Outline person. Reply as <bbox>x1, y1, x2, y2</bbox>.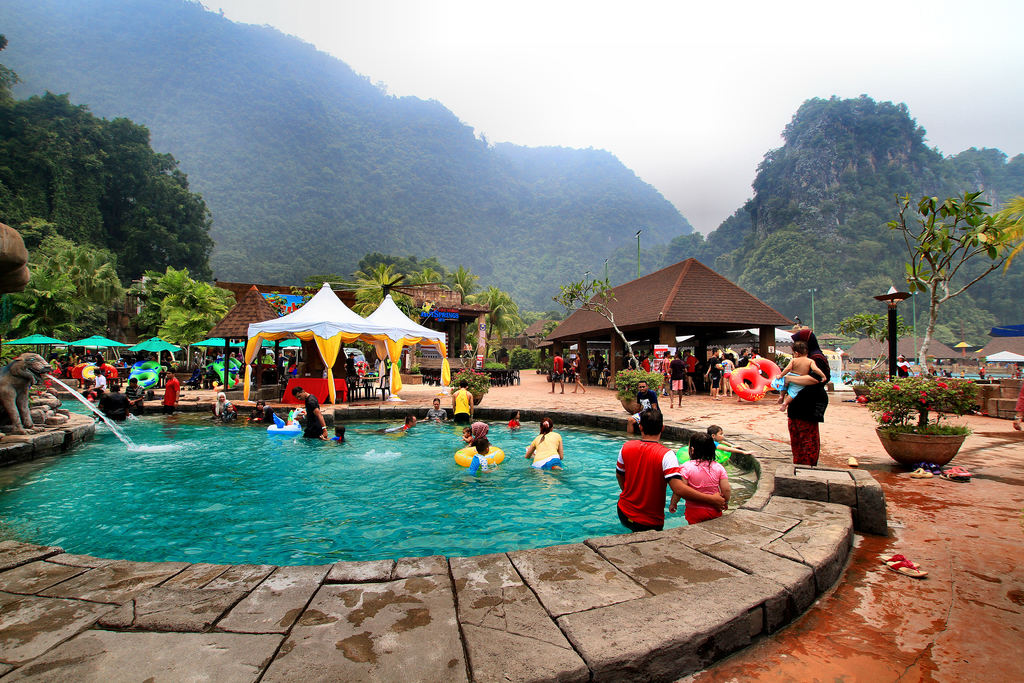
<bbox>775, 338, 833, 418</bbox>.
